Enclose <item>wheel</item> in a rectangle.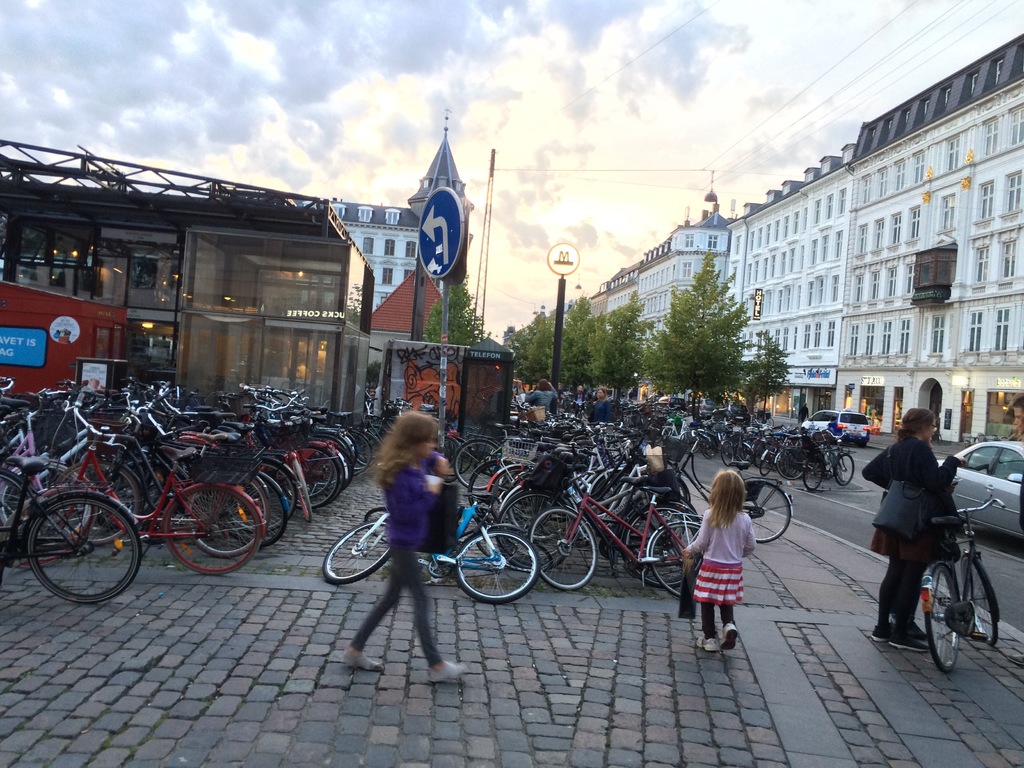
bbox(741, 481, 790, 543).
